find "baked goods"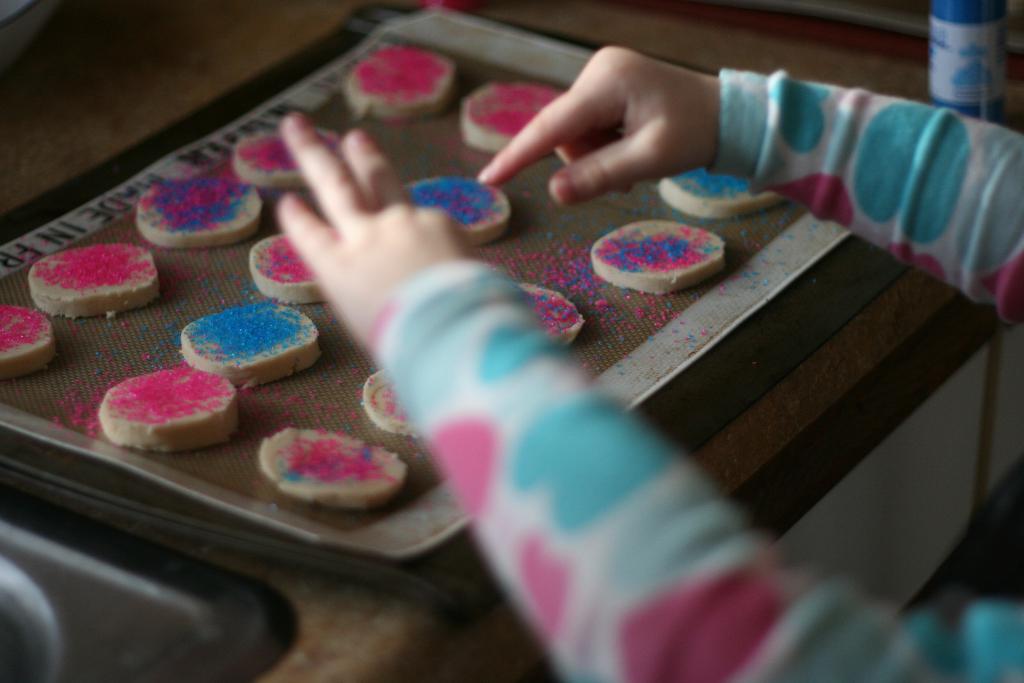
(x1=669, y1=163, x2=798, y2=217)
